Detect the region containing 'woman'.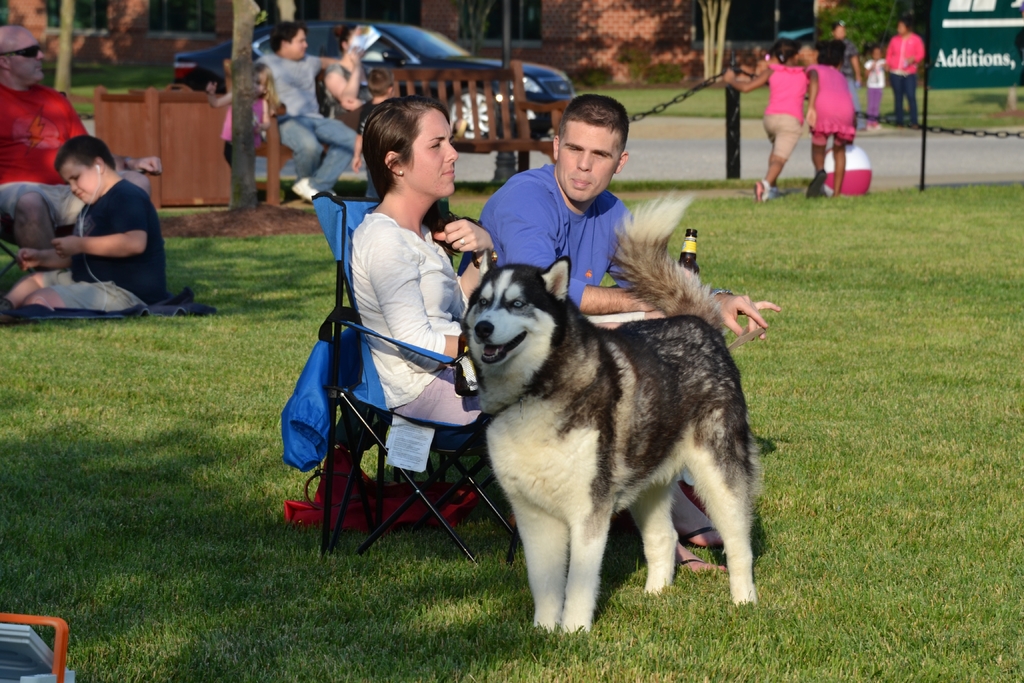
328, 21, 381, 132.
